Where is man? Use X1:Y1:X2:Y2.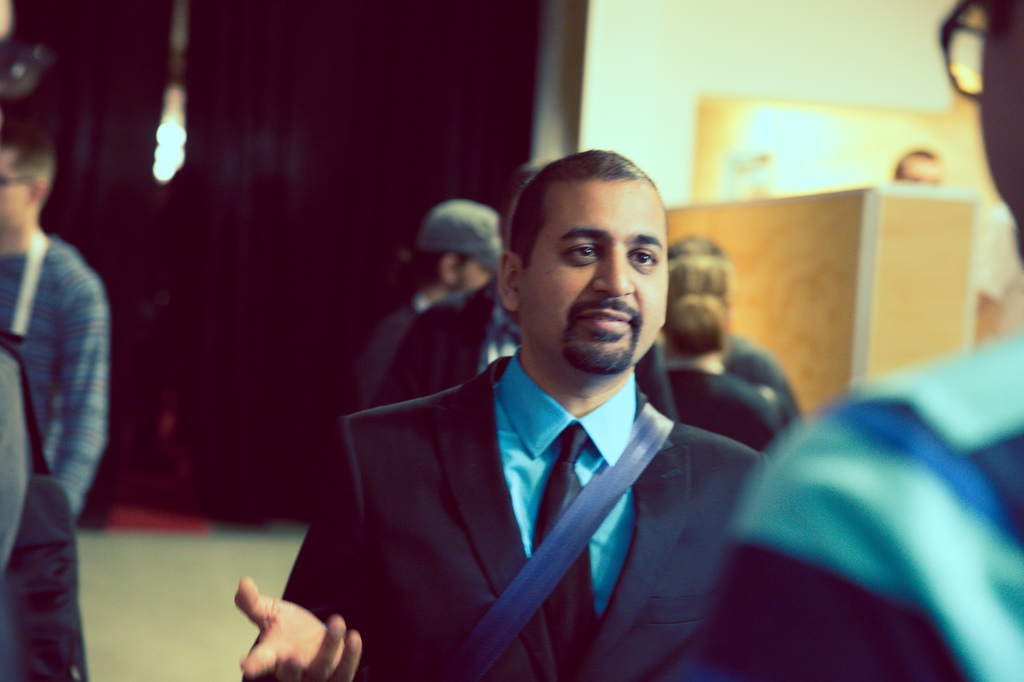
0:118:114:514.
